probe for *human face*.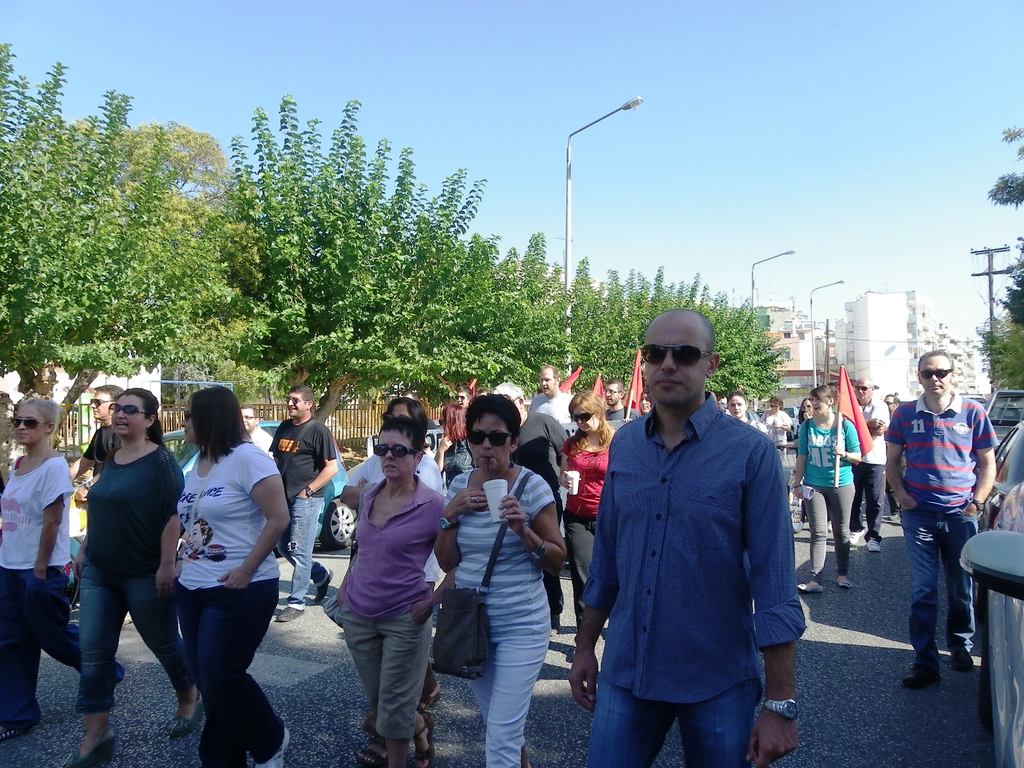
Probe result: rect(439, 414, 446, 431).
